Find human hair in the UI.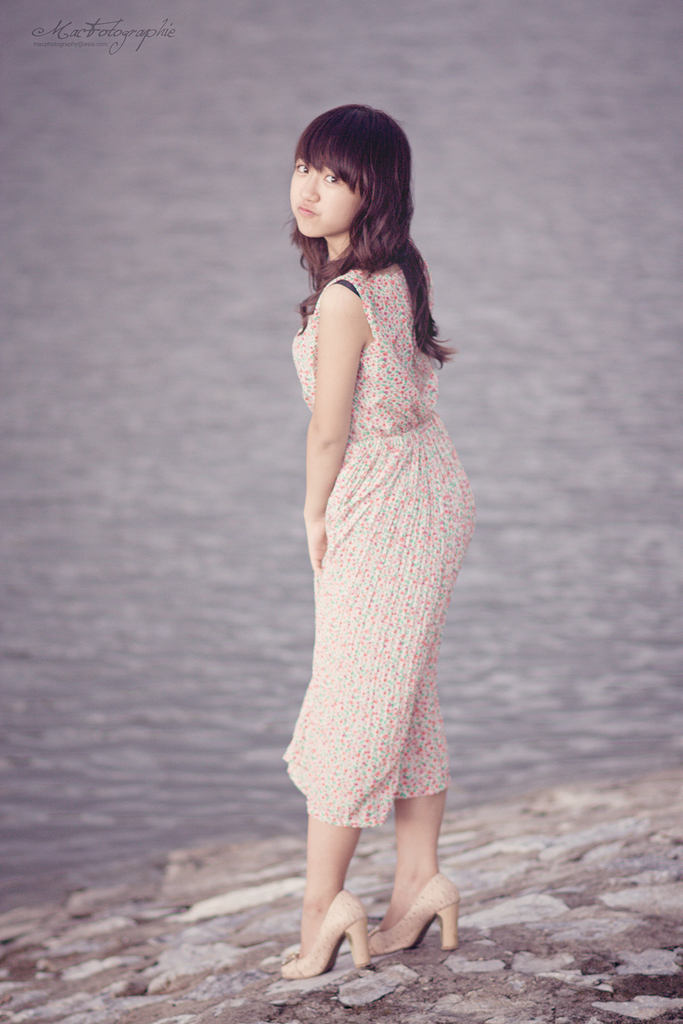
UI element at <region>300, 97, 436, 304</region>.
